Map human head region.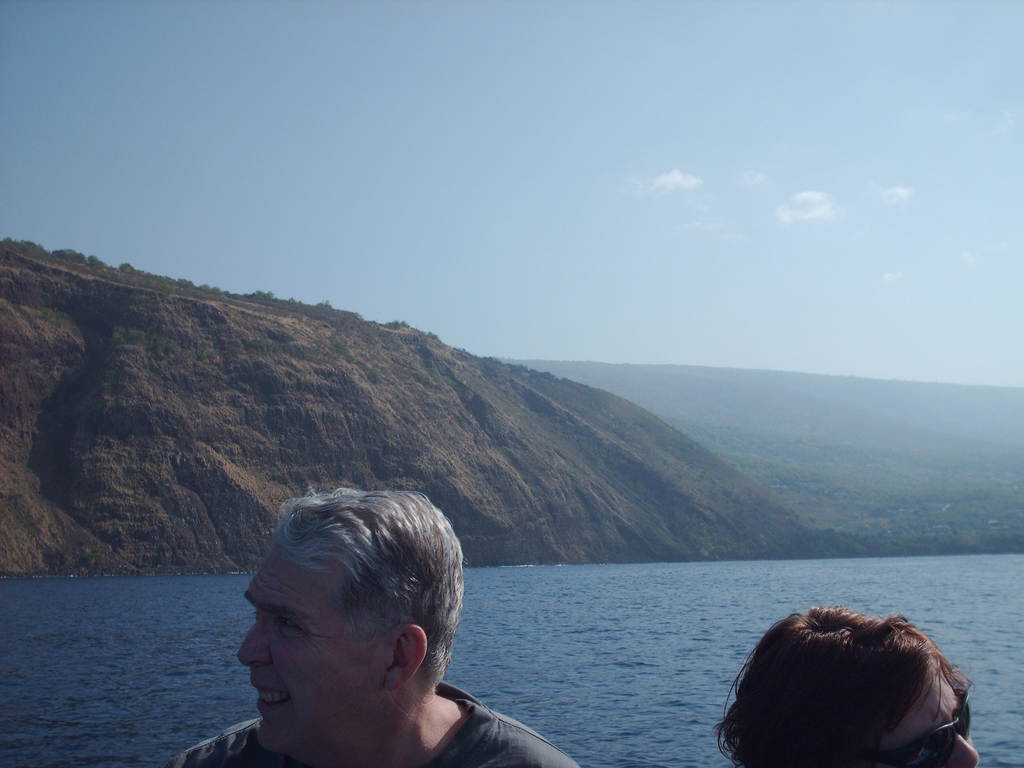
Mapped to box(209, 496, 466, 743).
